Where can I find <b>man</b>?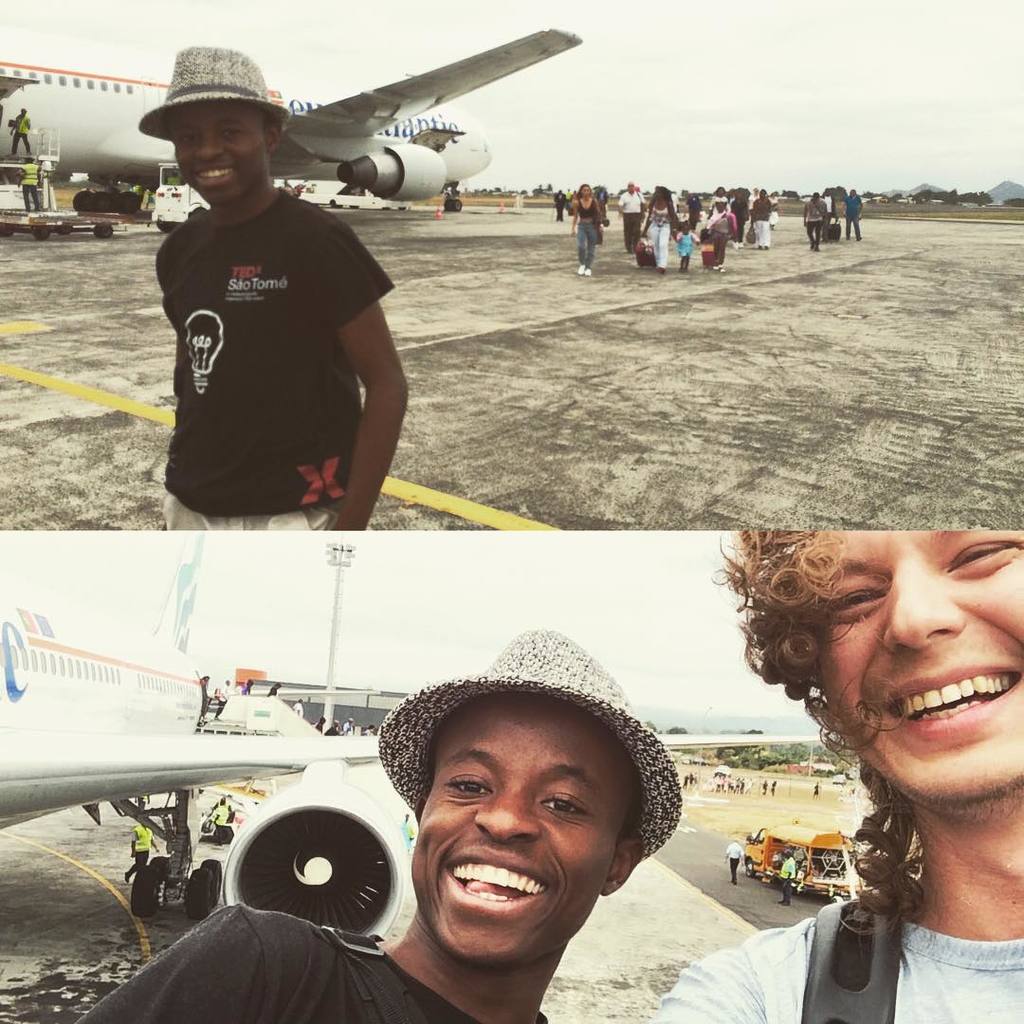
You can find it at (840,180,866,241).
